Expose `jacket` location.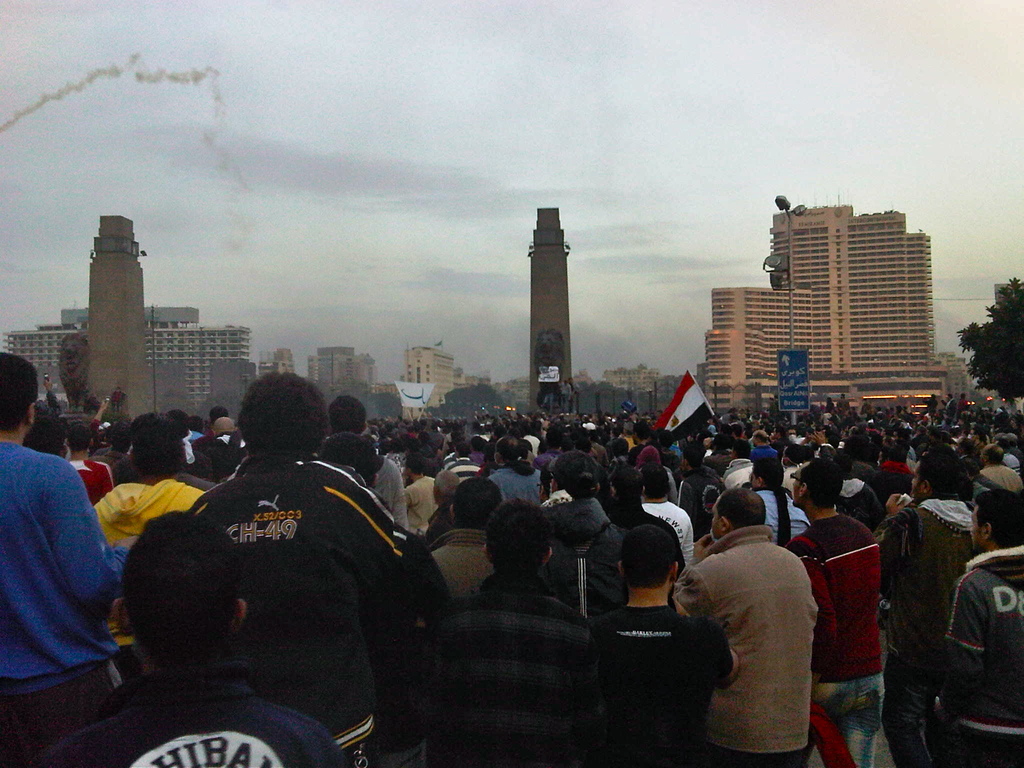
Exposed at select_region(932, 546, 1023, 737).
